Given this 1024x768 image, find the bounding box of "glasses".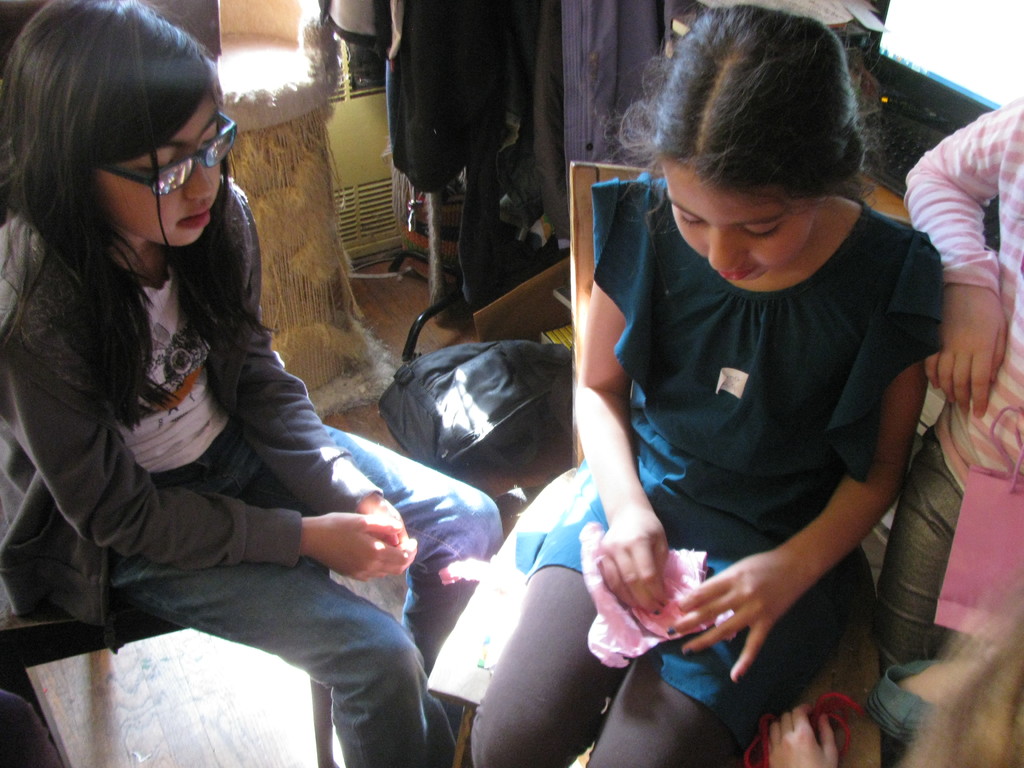
[49,122,232,202].
